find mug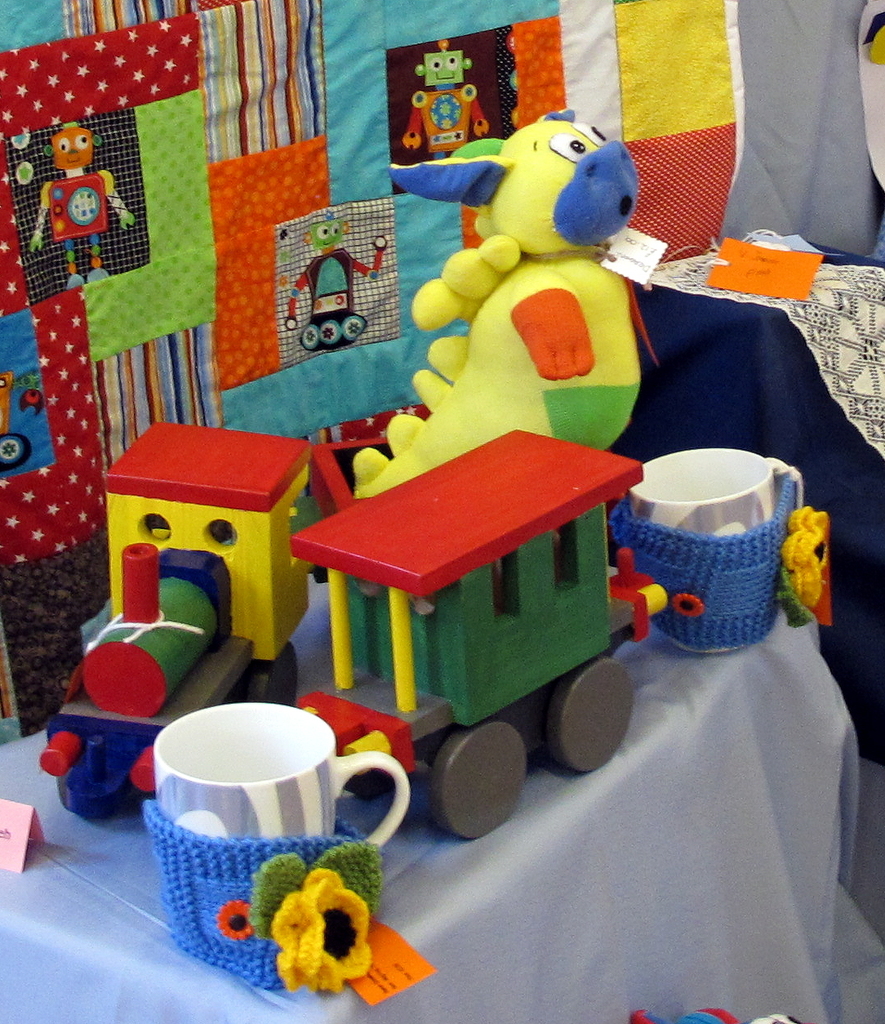
(x1=625, y1=447, x2=803, y2=546)
